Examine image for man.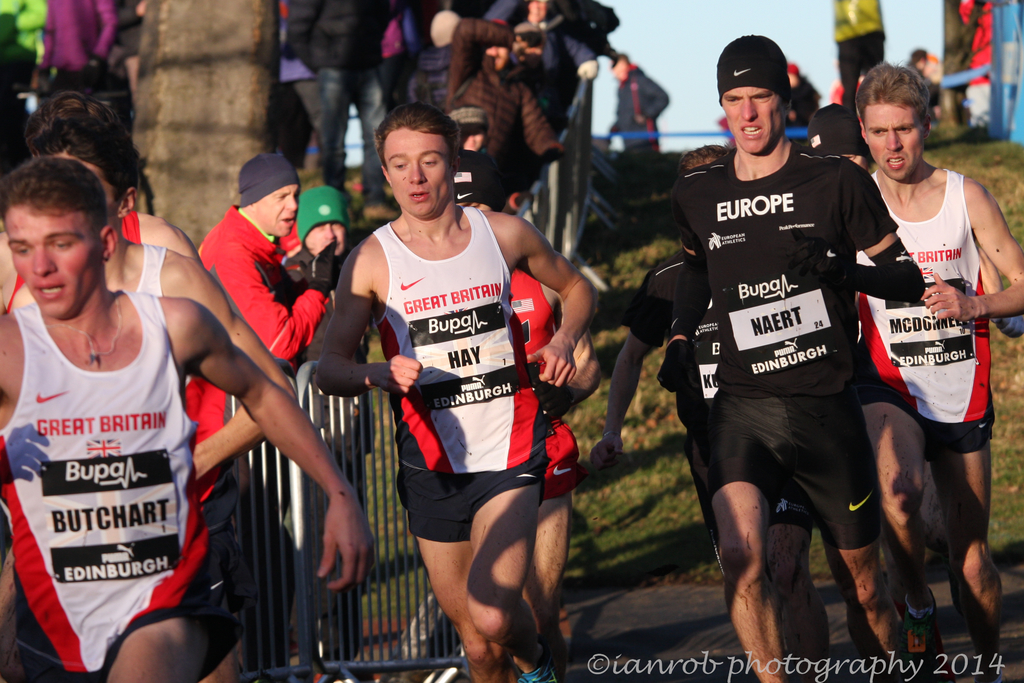
Examination result: 317 101 591 682.
